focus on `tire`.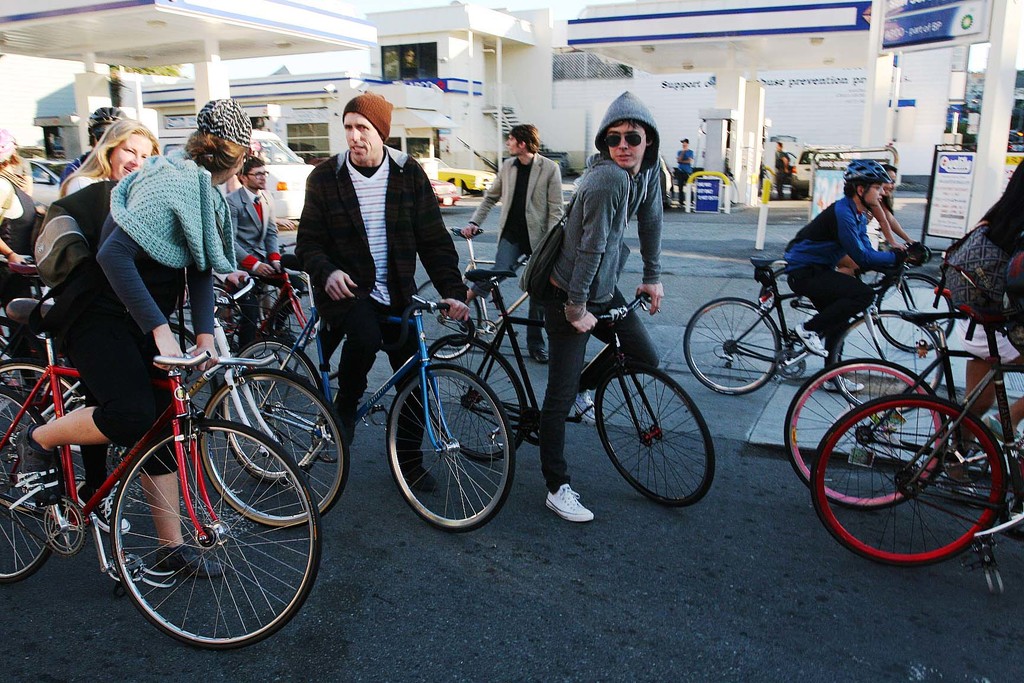
Focused at <bbox>169, 324, 219, 409</bbox>.
